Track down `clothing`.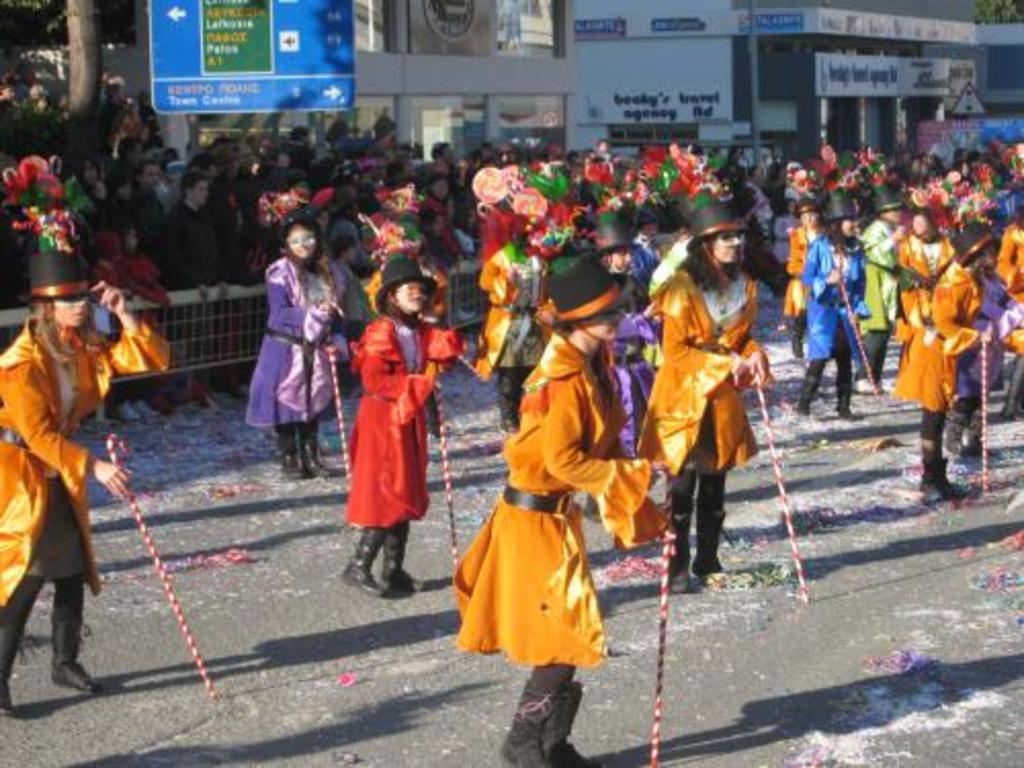
Tracked to select_region(774, 219, 817, 317).
